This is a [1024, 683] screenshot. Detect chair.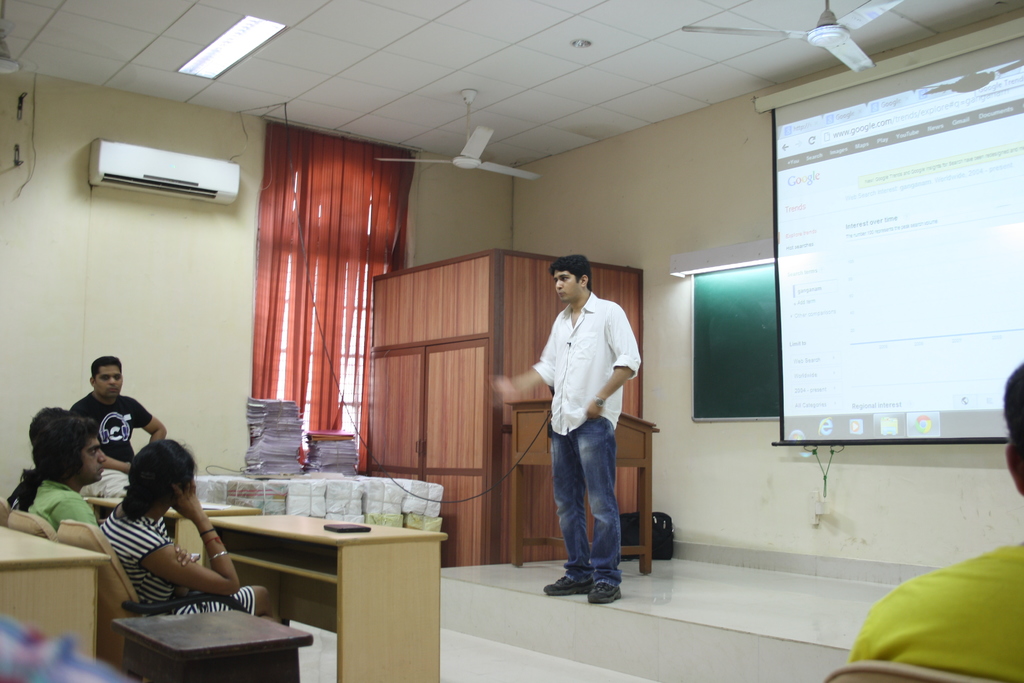
[left=0, top=496, right=13, bottom=529].
